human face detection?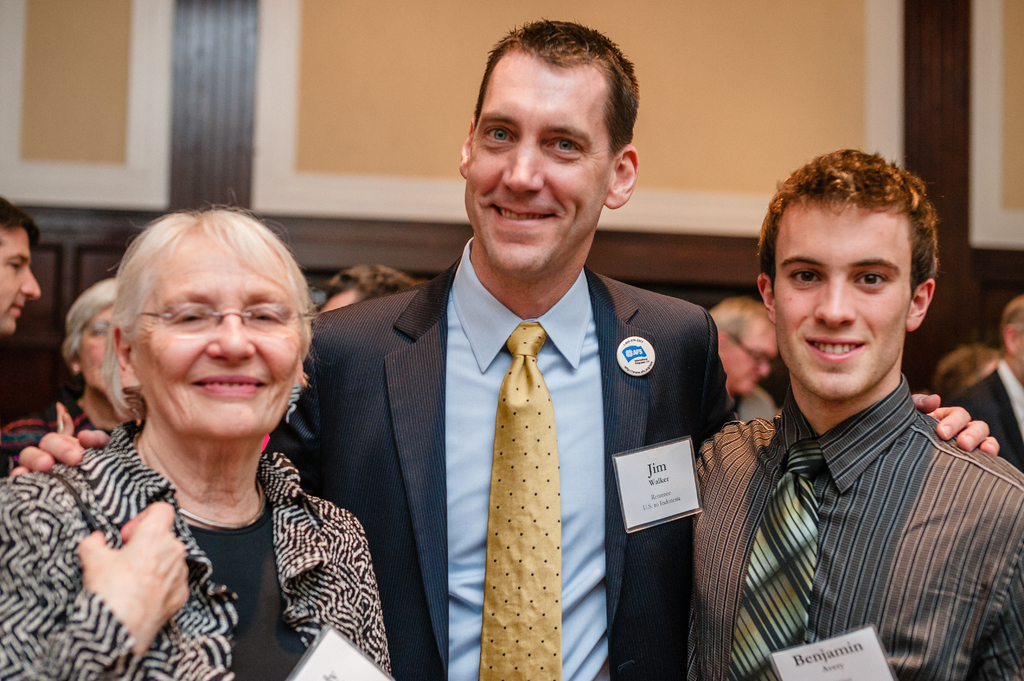
{"left": 772, "top": 209, "right": 907, "bottom": 401}
